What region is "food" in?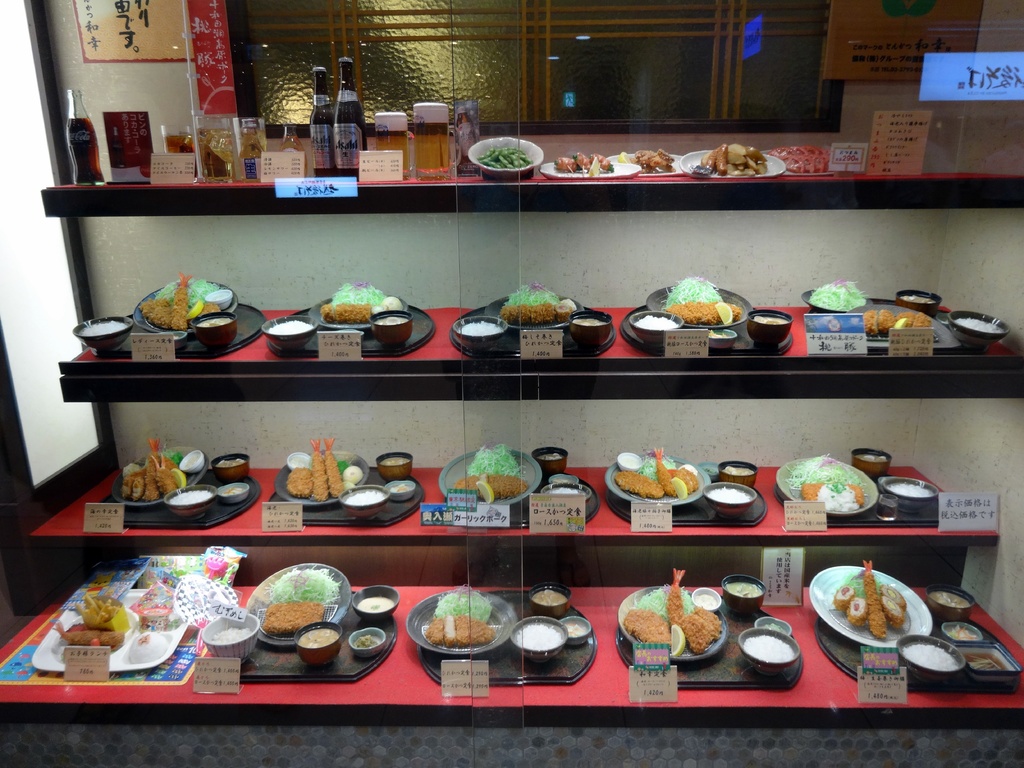
<region>953, 316, 1004, 333</region>.
